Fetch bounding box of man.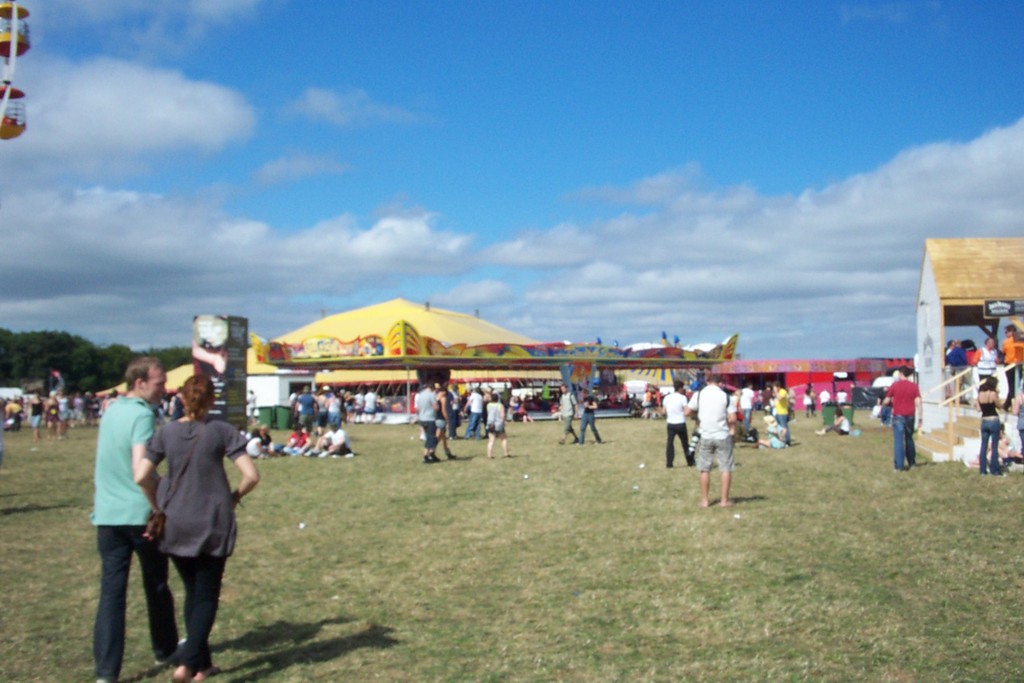
Bbox: (685, 370, 738, 500).
